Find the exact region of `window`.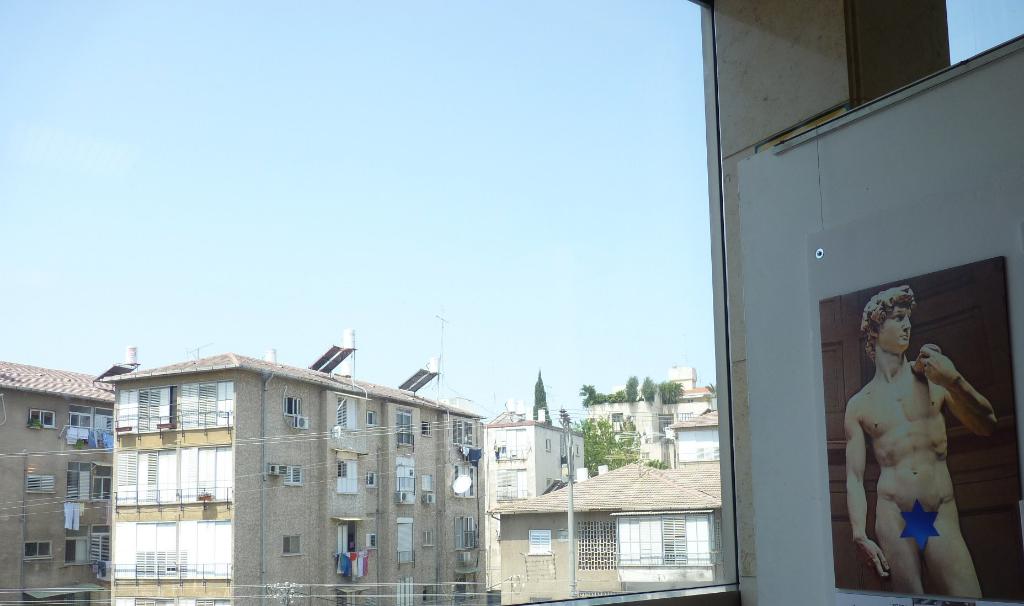
Exact region: select_region(462, 420, 474, 448).
